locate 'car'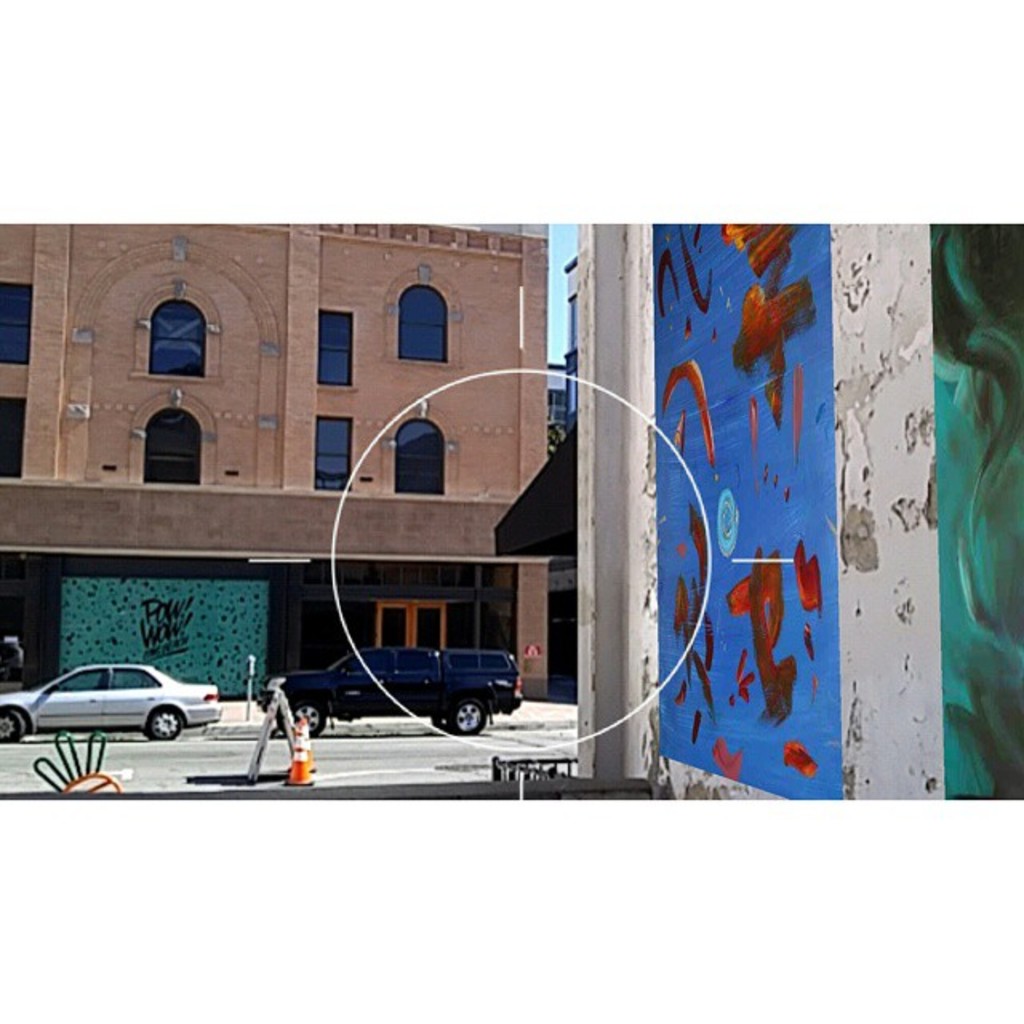
(262,640,515,736)
